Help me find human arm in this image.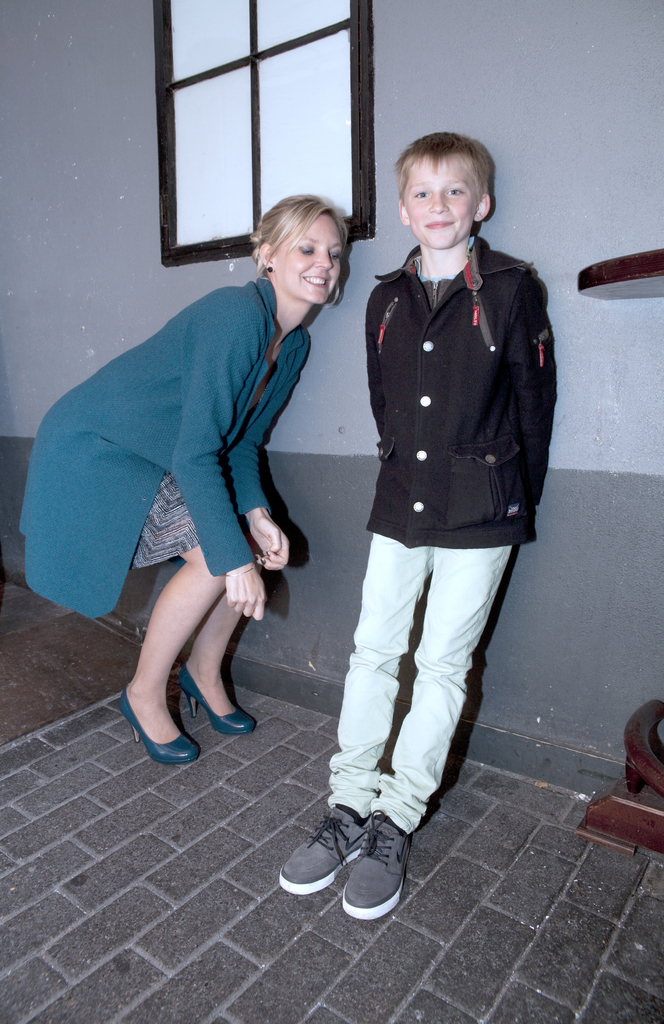
Found it: box(170, 295, 264, 623).
